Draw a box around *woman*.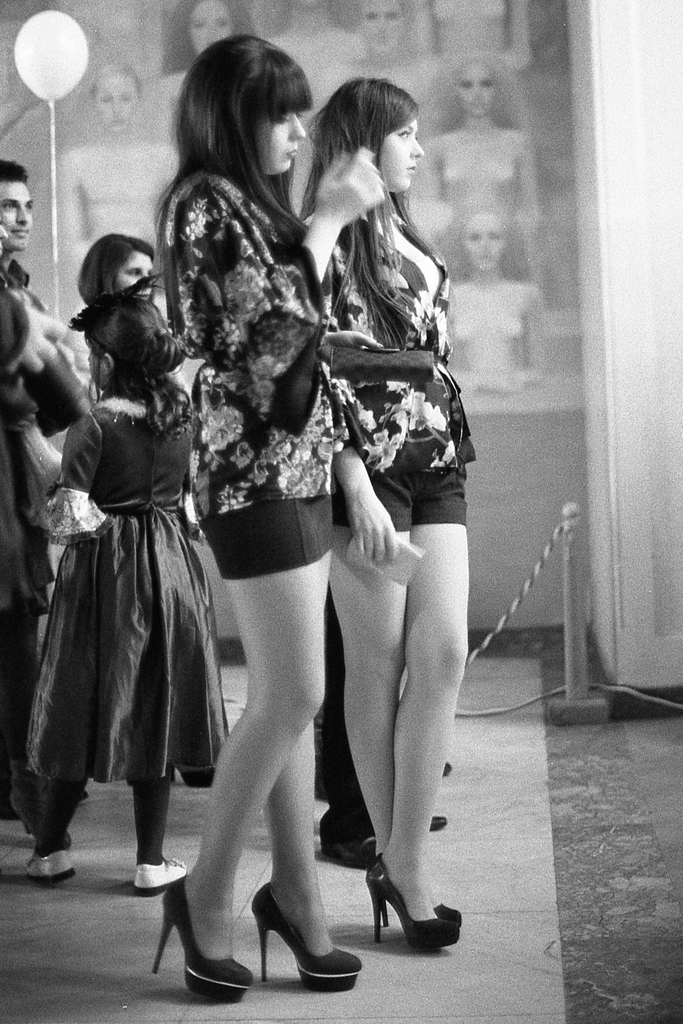
BBox(137, 29, 395, 1003).
